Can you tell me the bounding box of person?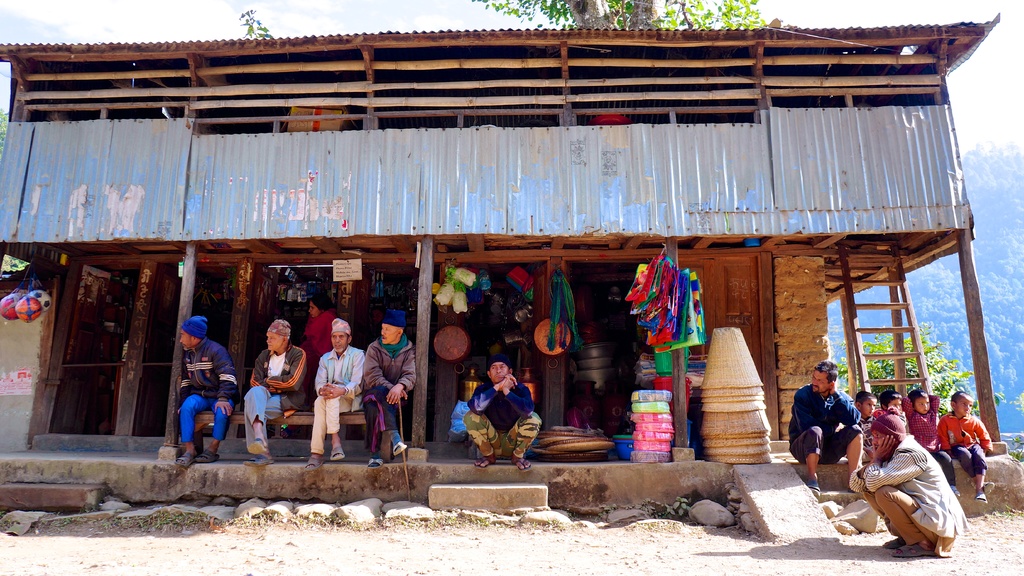
pyautogui.locateOnScreen(305, 318, 358, 476).
